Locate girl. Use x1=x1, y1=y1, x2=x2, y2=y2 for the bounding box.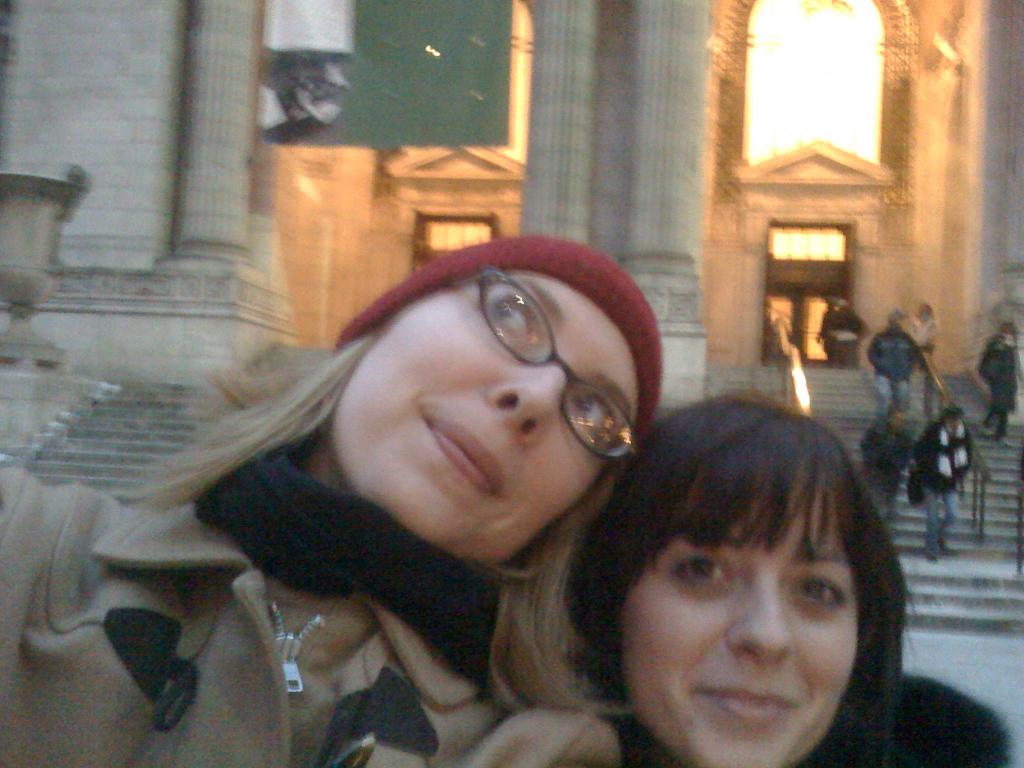
x1=567, y1=397, x2=1007, y2=767.
